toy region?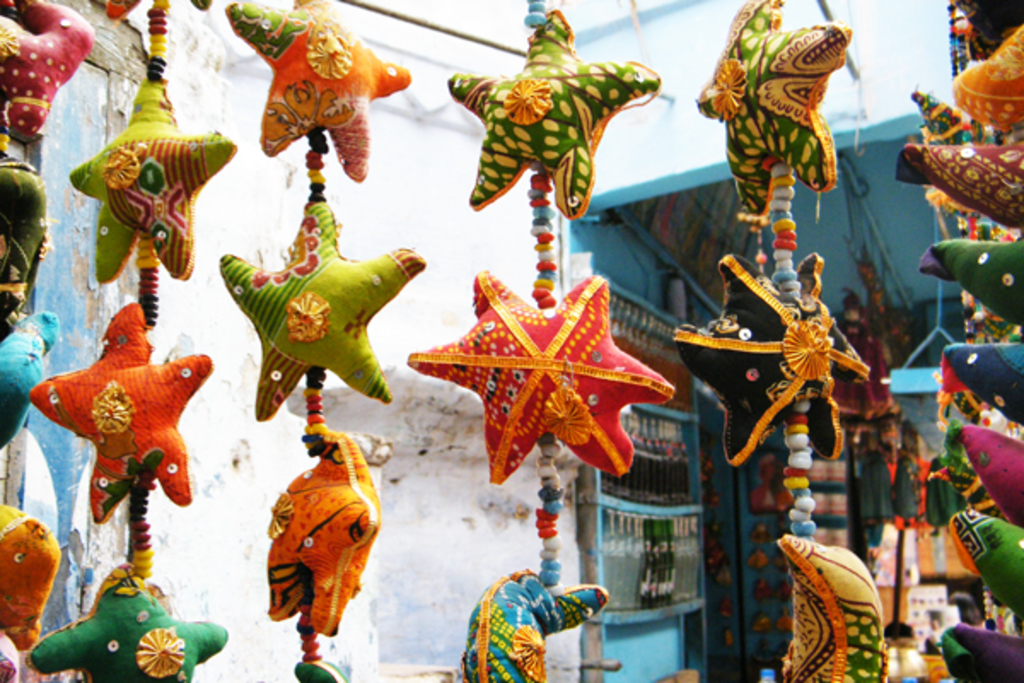
Rect(0, 0, 97, 131)
